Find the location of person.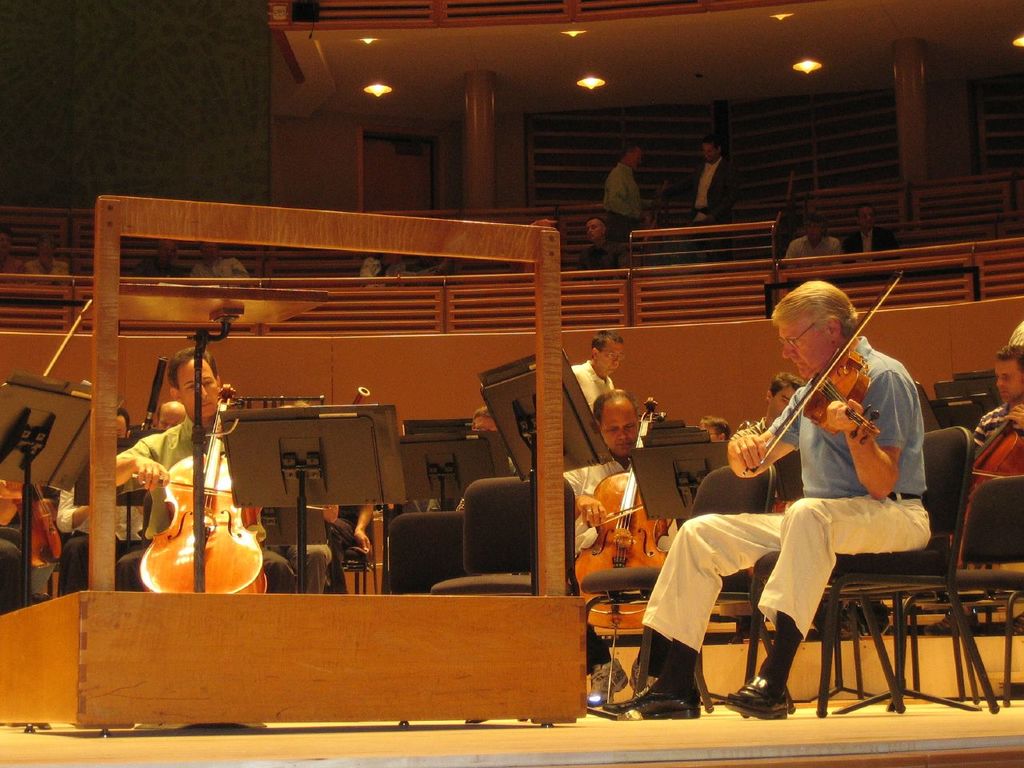
Location: [732,368,814,442].
